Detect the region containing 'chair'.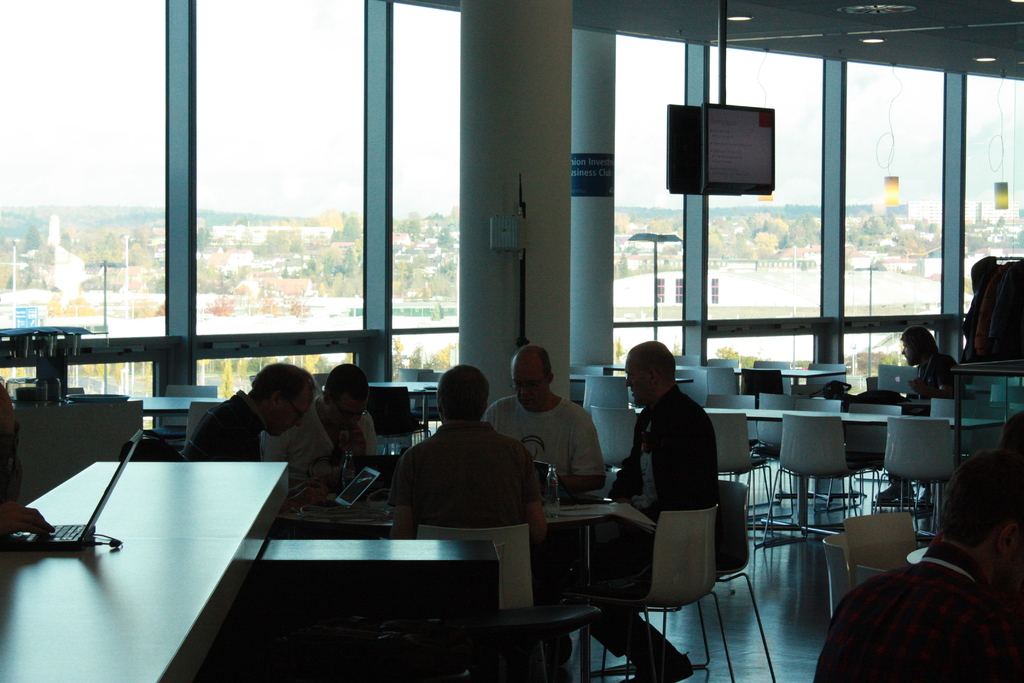
[x1=140, y1=383, x2=220, y2=458].
